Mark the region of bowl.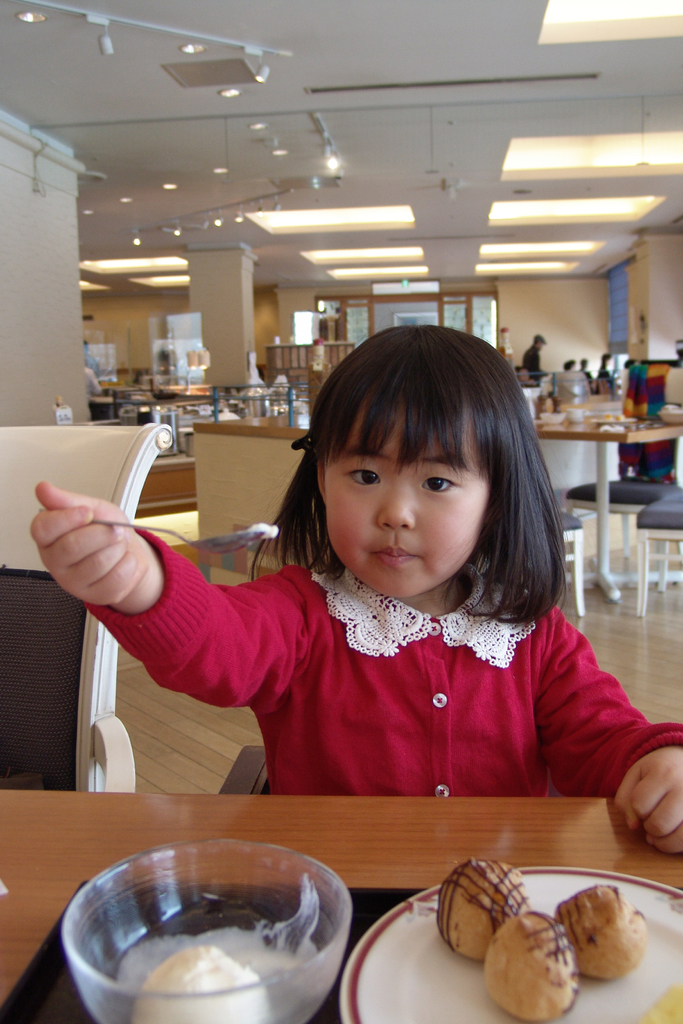
Region: x1=56 y1=842 x2=345 y2=1023.
